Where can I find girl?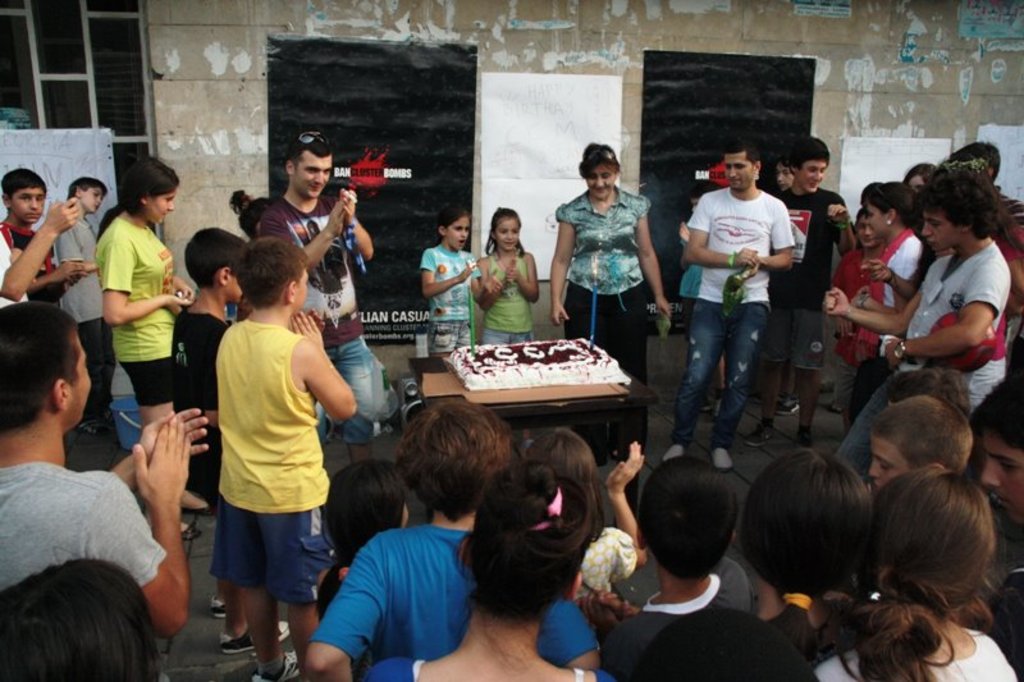
You can find it at <bbox>315, 458, 410, 681</bbox>.
